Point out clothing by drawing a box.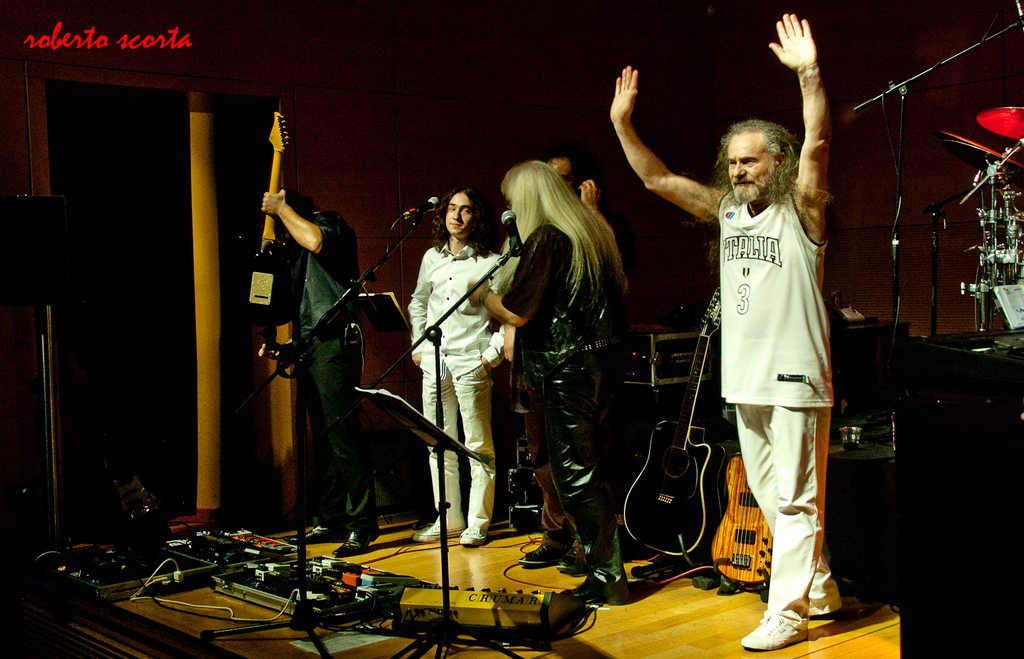
(x1=517, y1=386, x2=579, y2=547).
